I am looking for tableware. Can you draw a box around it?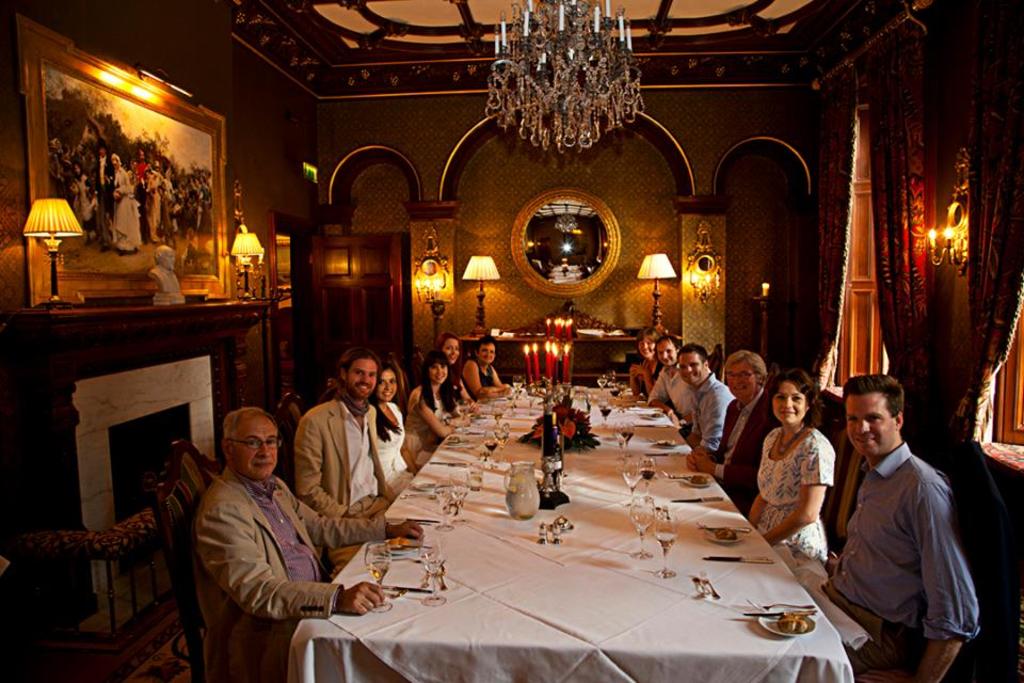
Sure, the bounding box is [x1=623, y1=456, x2=645, y2=508].
